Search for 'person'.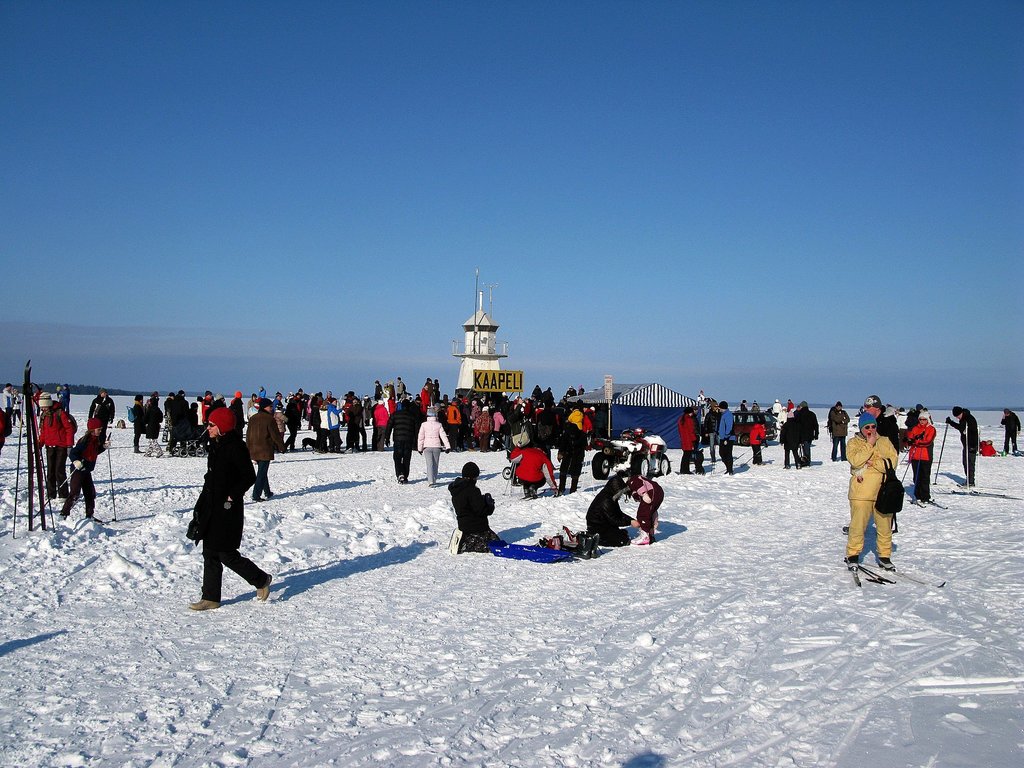
Found at x1=59 y1=419 x2=109 y2=520.
